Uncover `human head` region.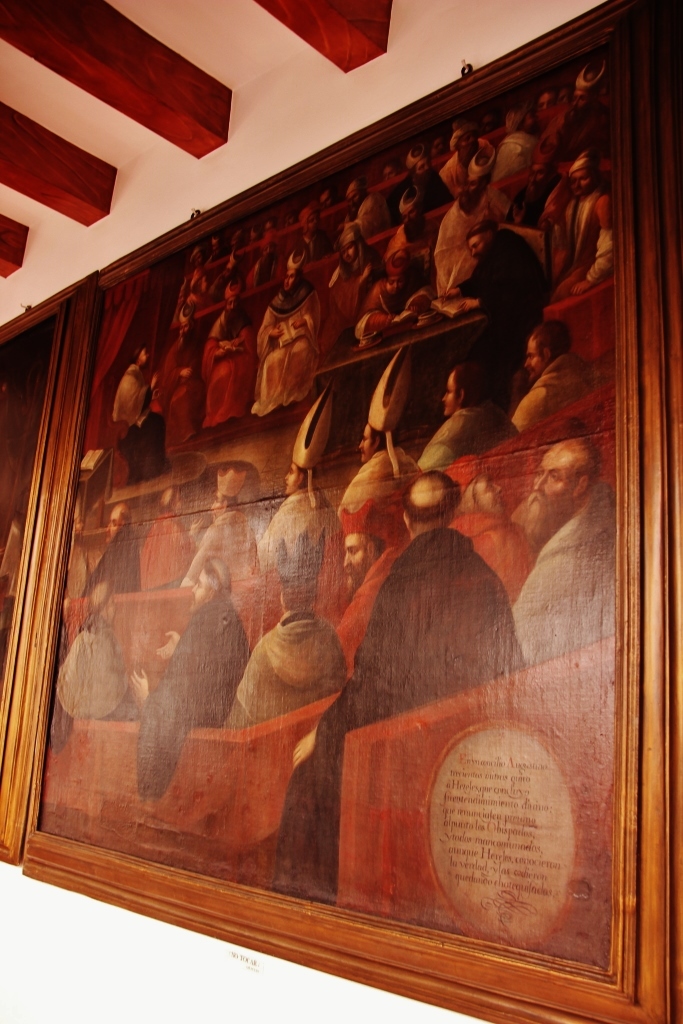
Uncovered: x1=466 y1=223 x2=496 y2=264.
